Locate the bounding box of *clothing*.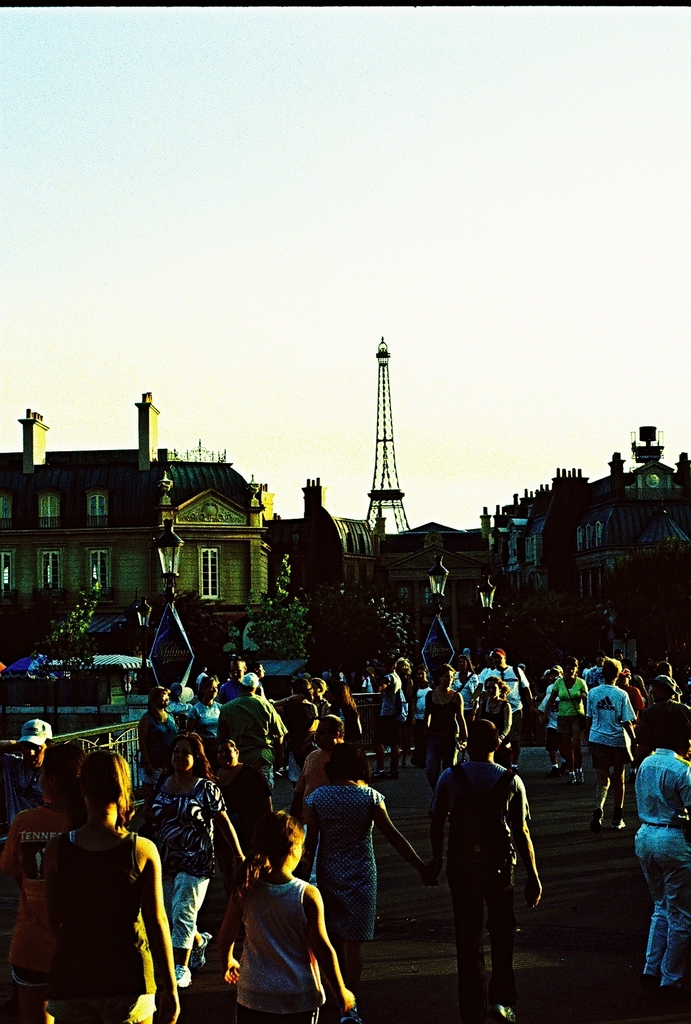
Bounding box: rect(35, 794, 177, 1015).
